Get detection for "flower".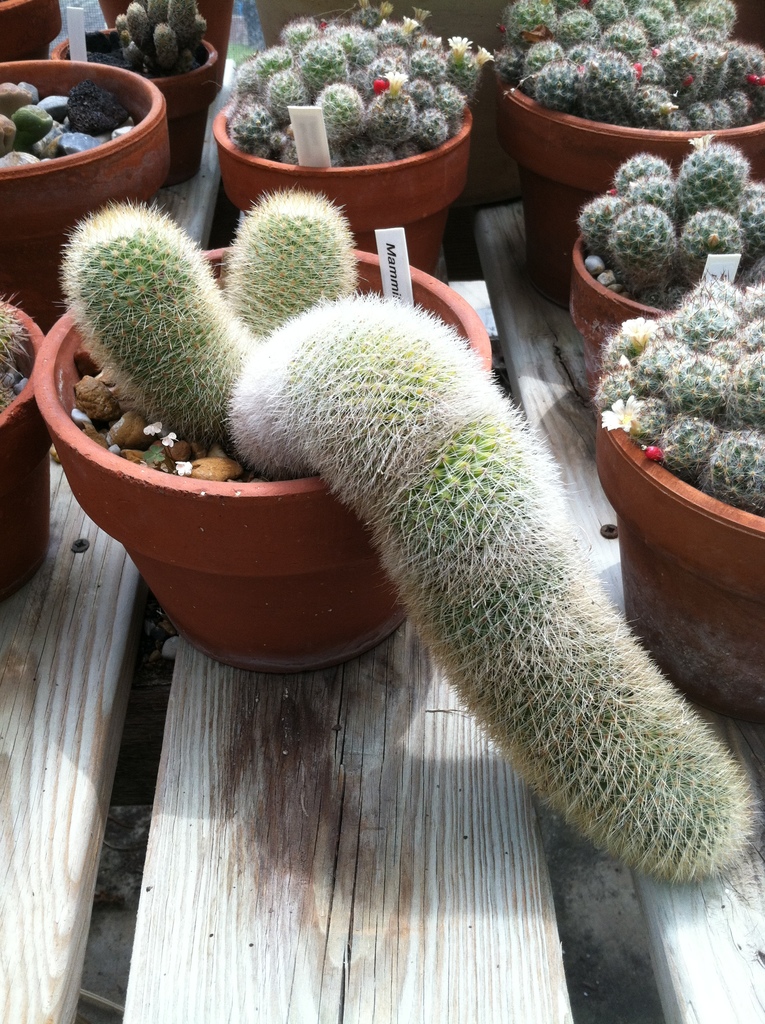
Detection: [left=600, top=399, right=641, bottom=432].
